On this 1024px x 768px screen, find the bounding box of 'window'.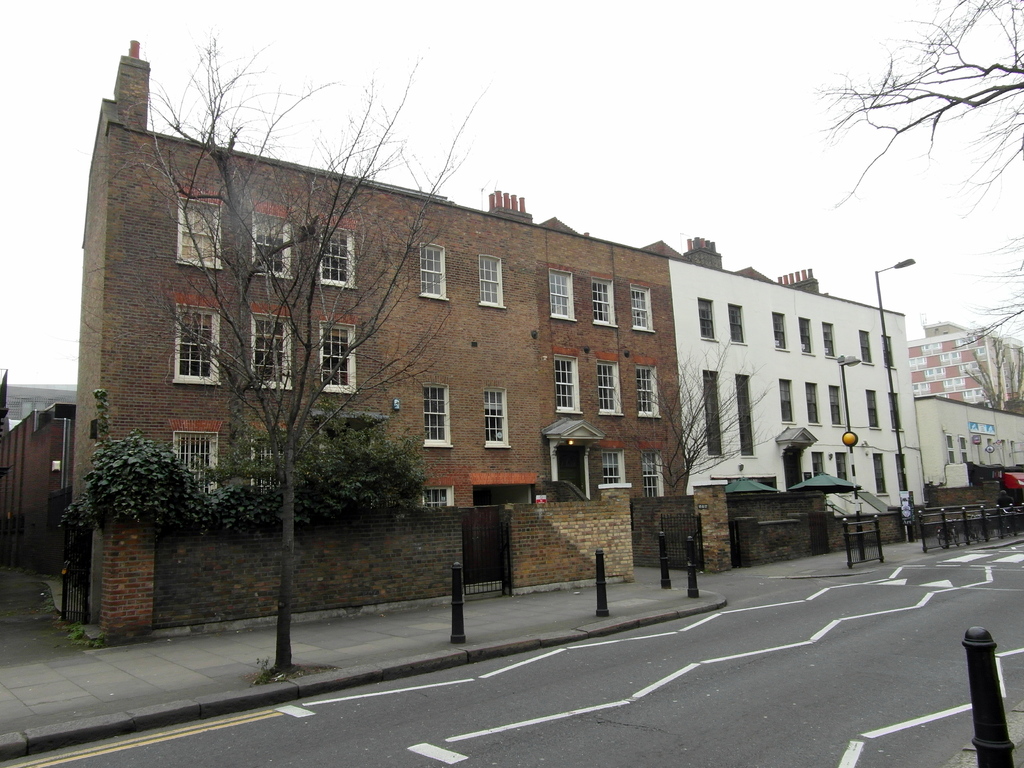
Bounding box: <region>959, 438, 972, 462</region>.
